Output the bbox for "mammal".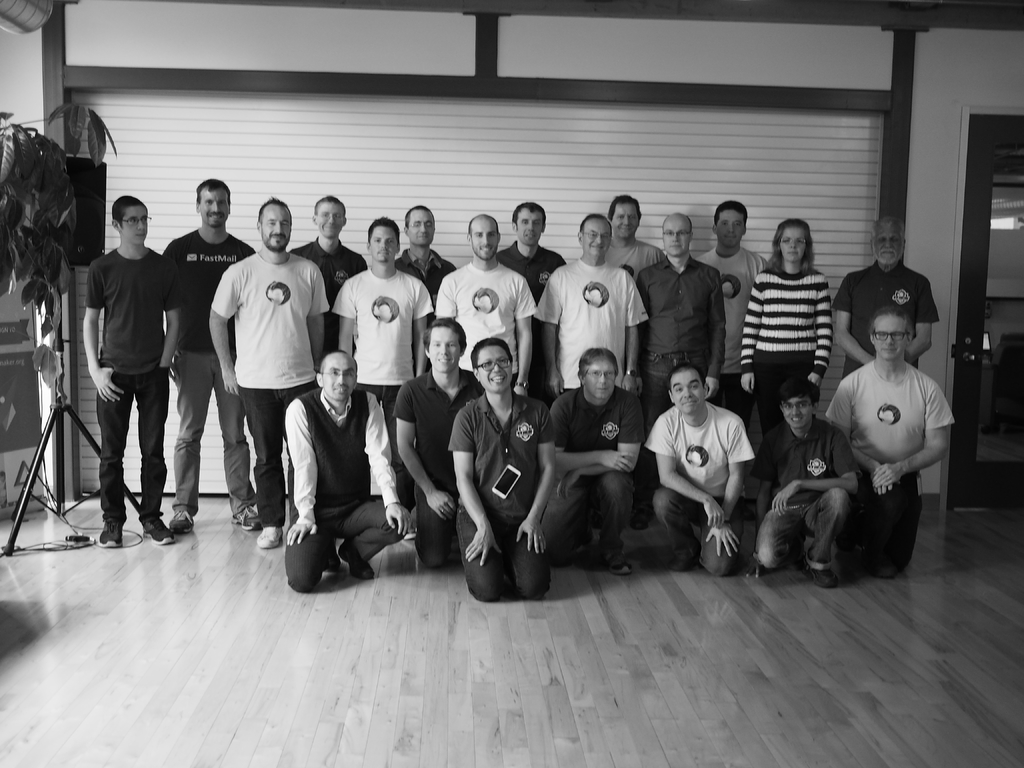
{"x1": 83, "y1": 190, "x2": 188, "y2": 545}.
